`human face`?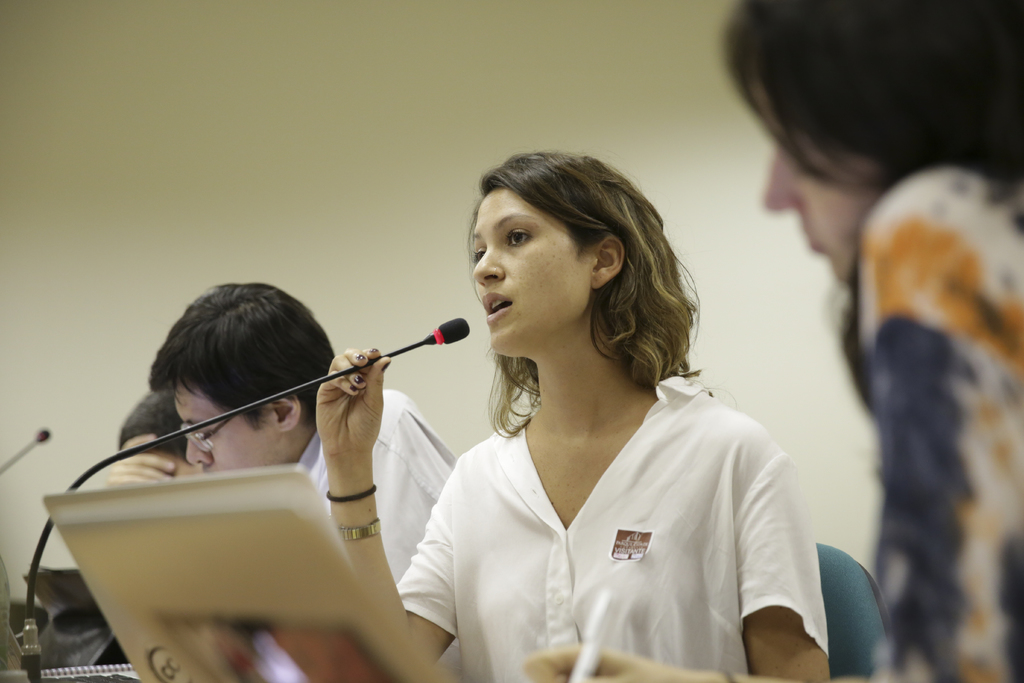
(764, 117, 879, 278)
